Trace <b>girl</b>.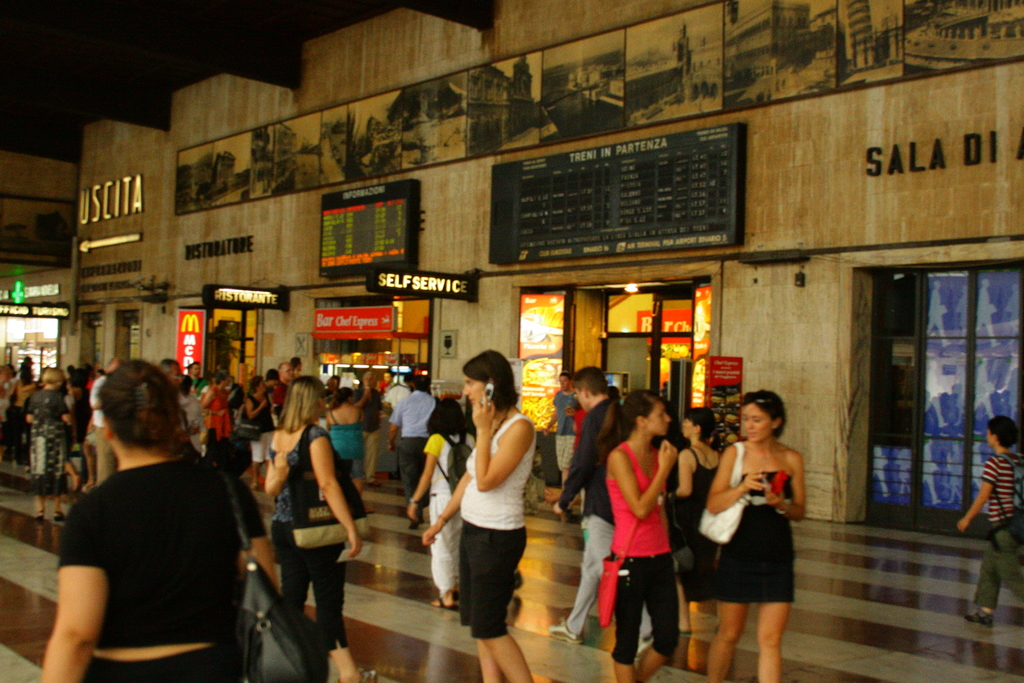
Traced to bbox=(602, 390, 681, 682).
